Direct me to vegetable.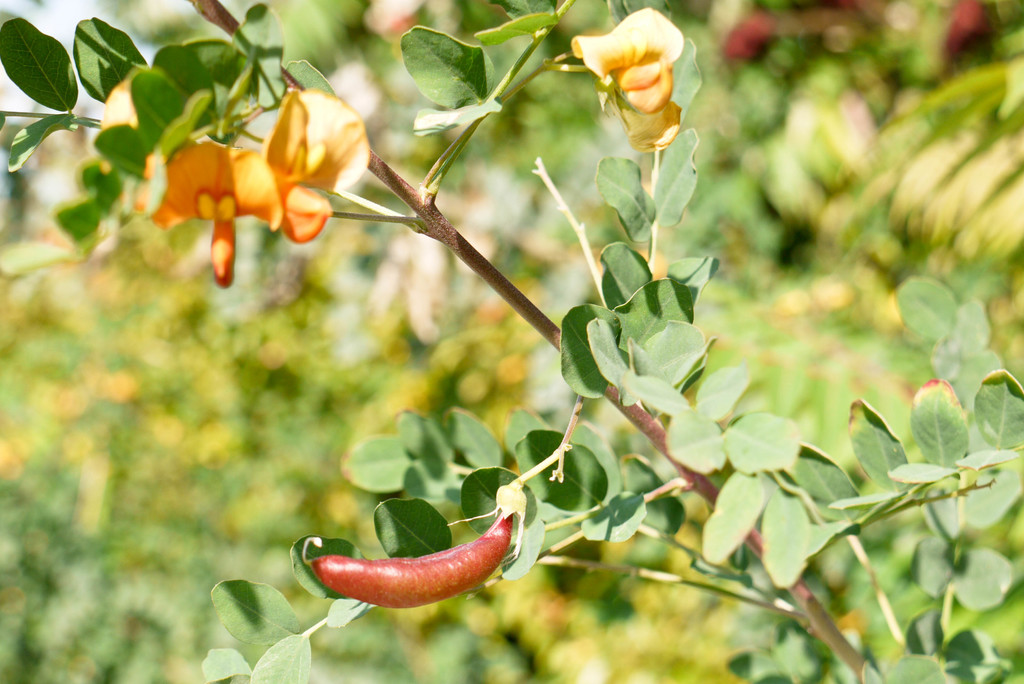
Direction: (x1=309, y1=512, x2=513, y2=608).
